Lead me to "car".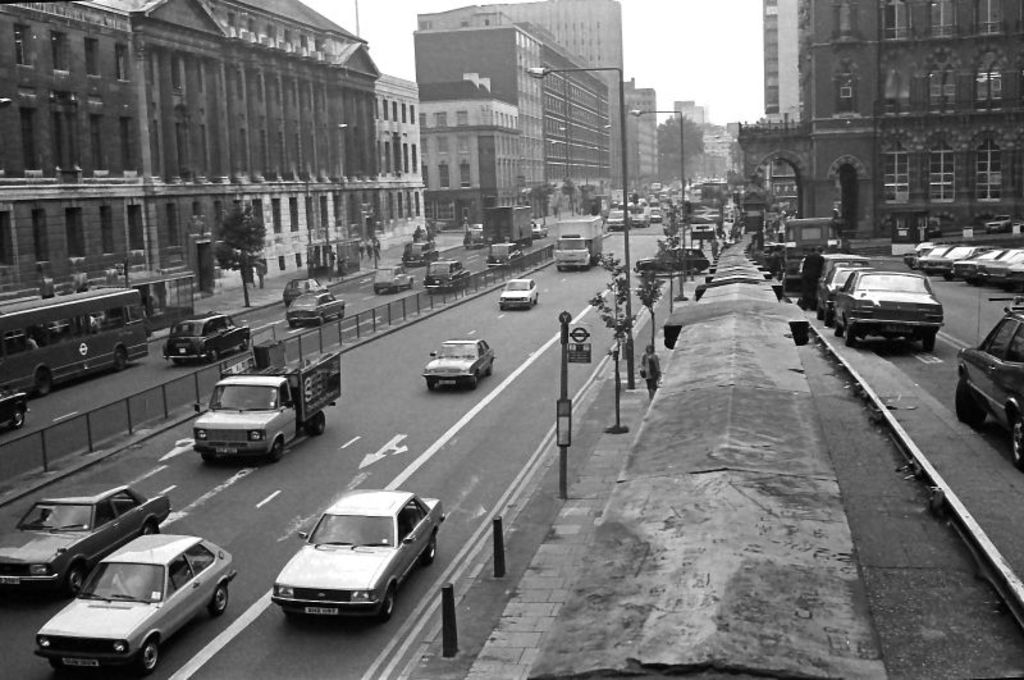
Lead to (x1=534, y1=222, x2=548, y2=241).
